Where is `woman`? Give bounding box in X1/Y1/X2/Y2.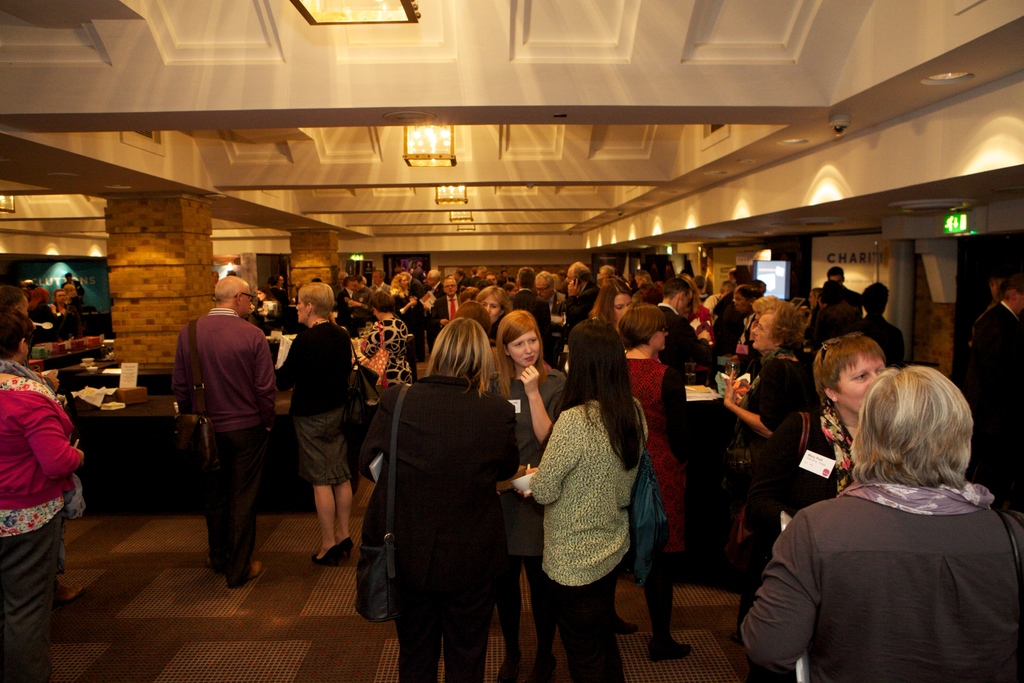
61/281/90/340.
